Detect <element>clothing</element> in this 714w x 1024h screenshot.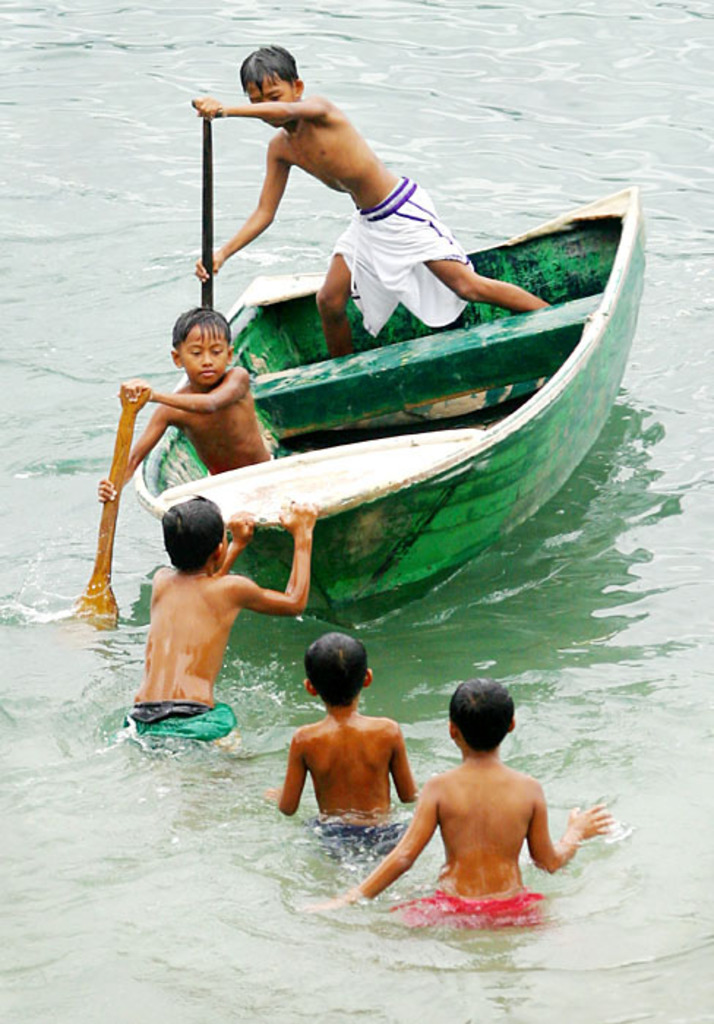
Detection: rect(121, 705, 236, 742).
